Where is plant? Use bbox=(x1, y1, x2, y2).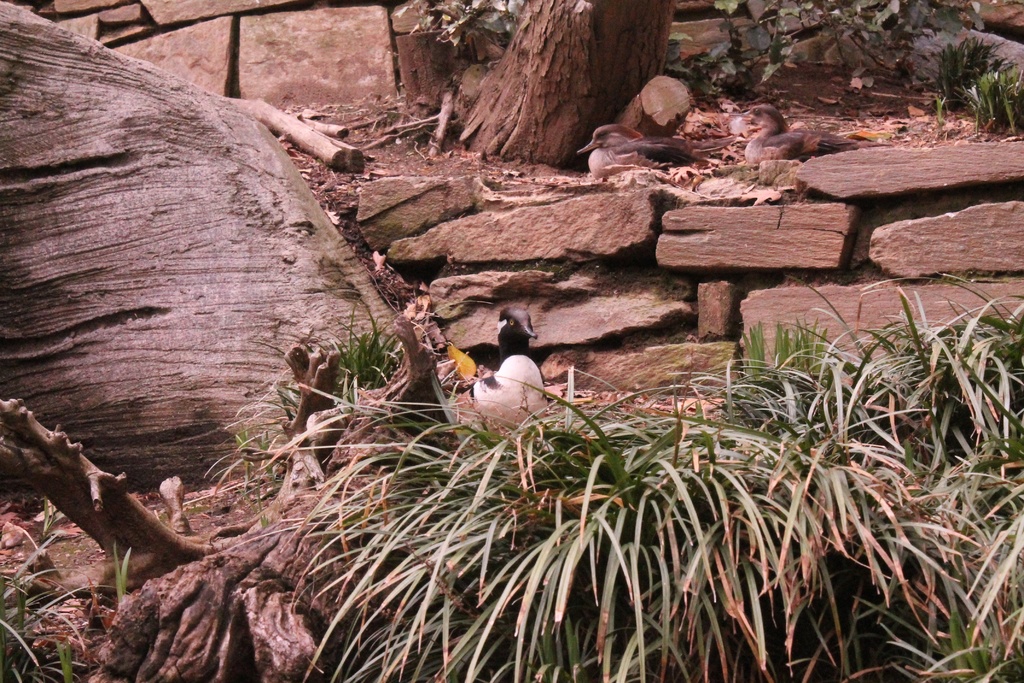
bbox=(0, 504, 139, 682).
